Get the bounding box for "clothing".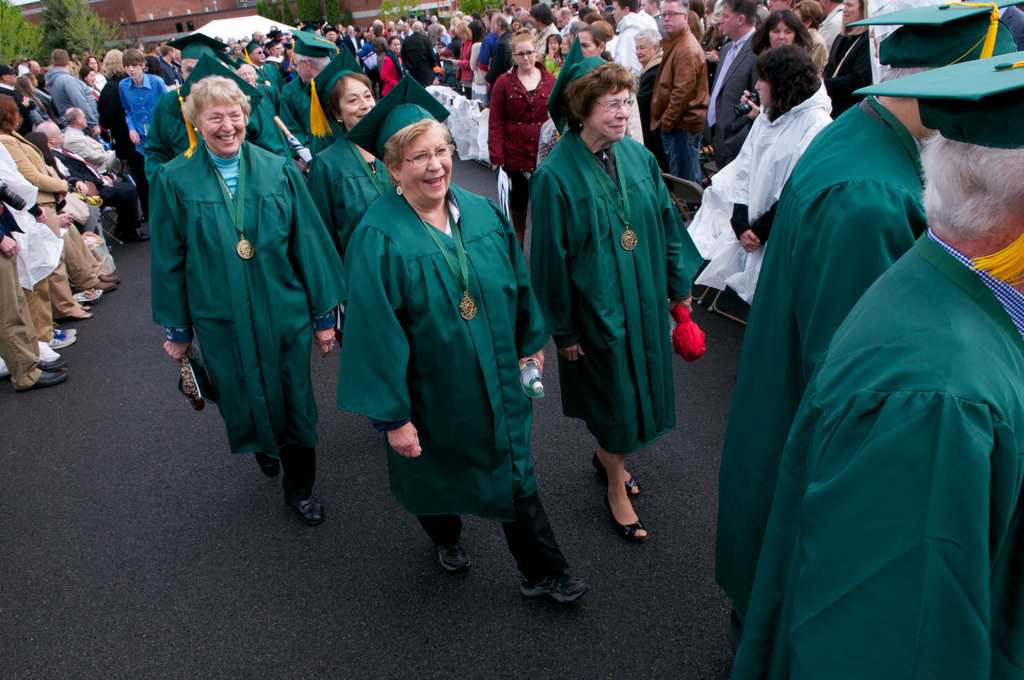
locate(636, 63, 666, 150).
